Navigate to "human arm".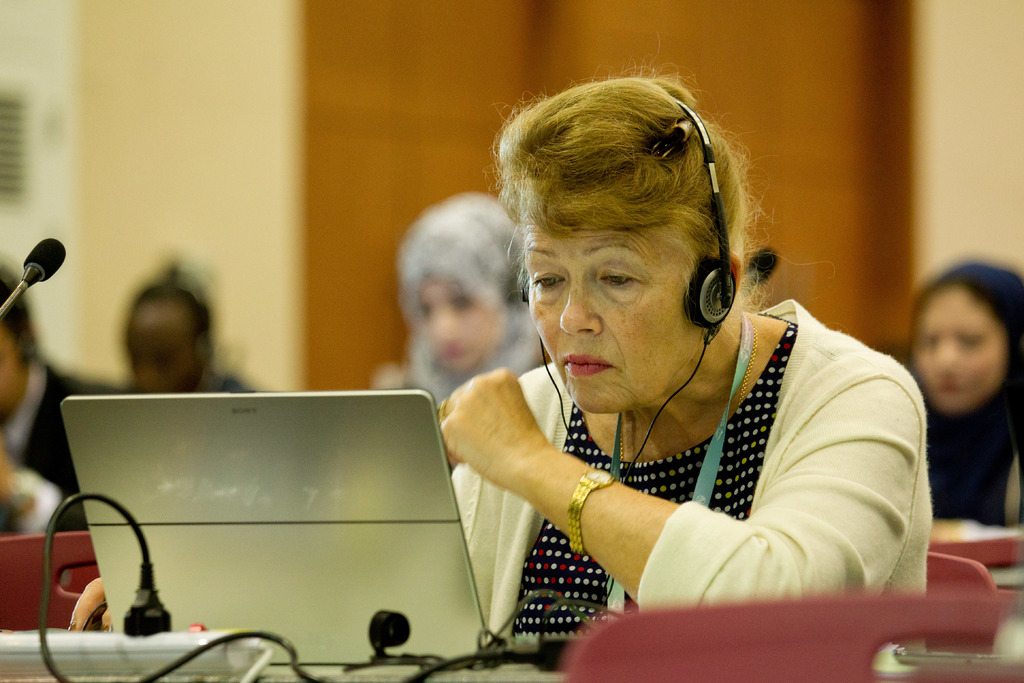
Navigation target: (0,441,90,536).
